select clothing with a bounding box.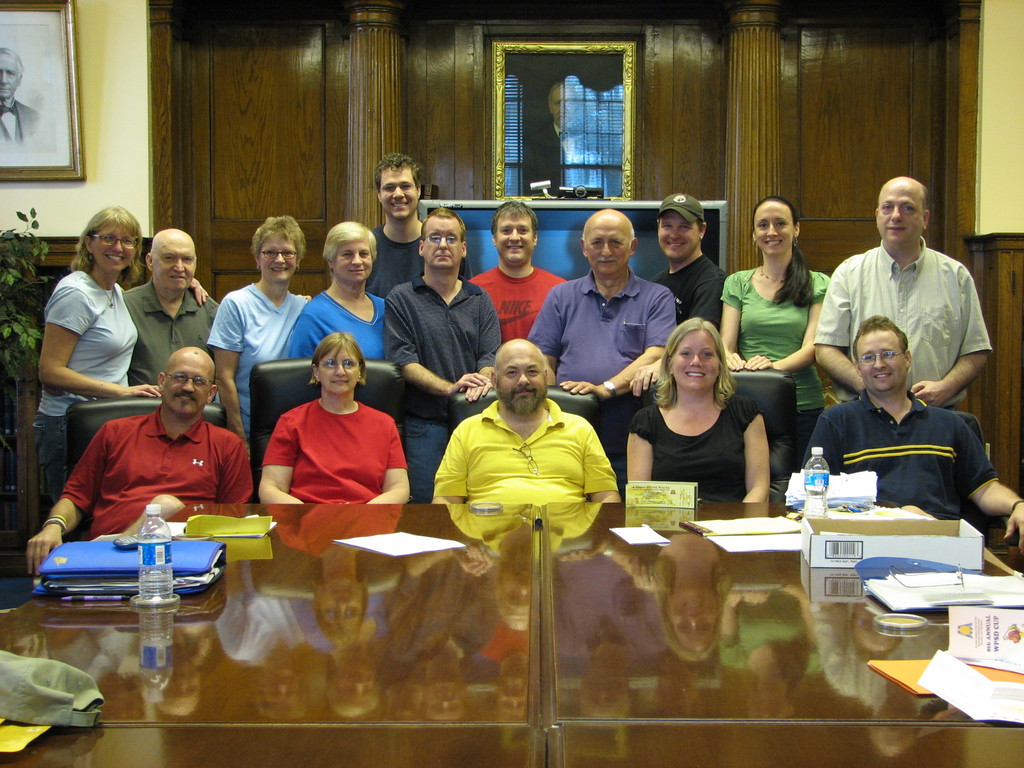
<bbox>257, 389, 395, 512</bbox>.
